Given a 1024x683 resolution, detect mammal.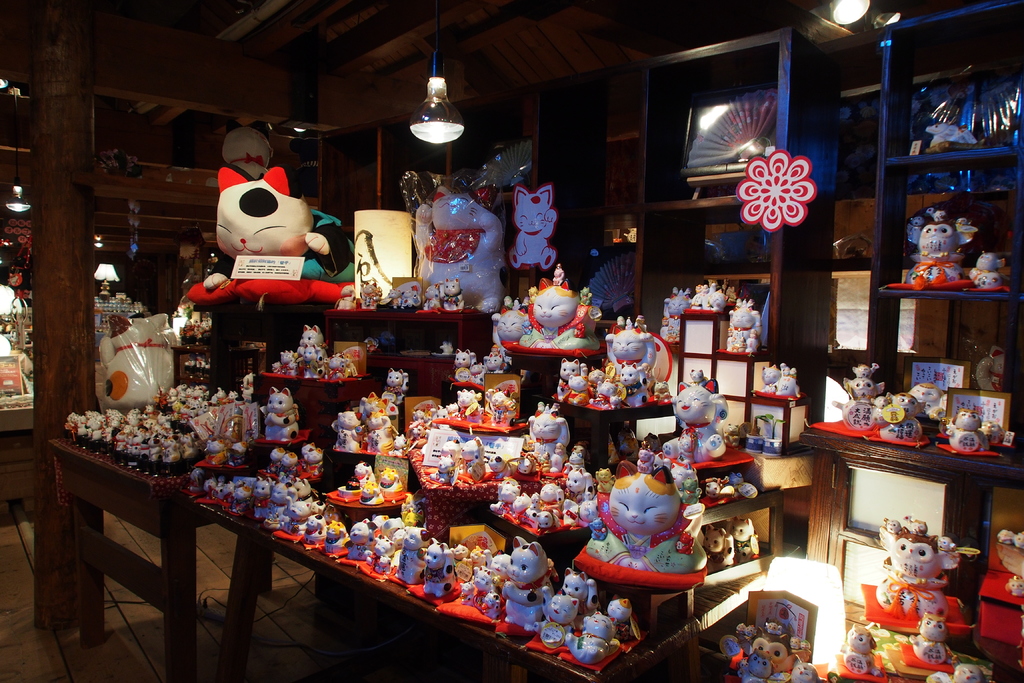
(909, 219, 964, 292).
